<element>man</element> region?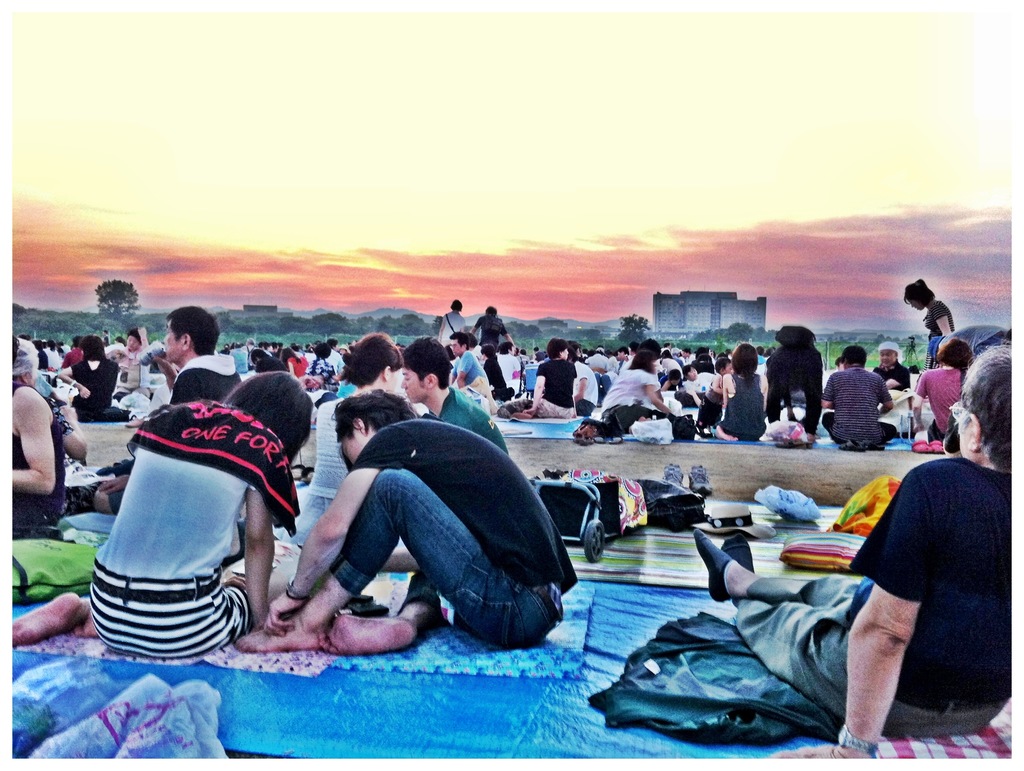
bbox(822, 346, 895, 449)
